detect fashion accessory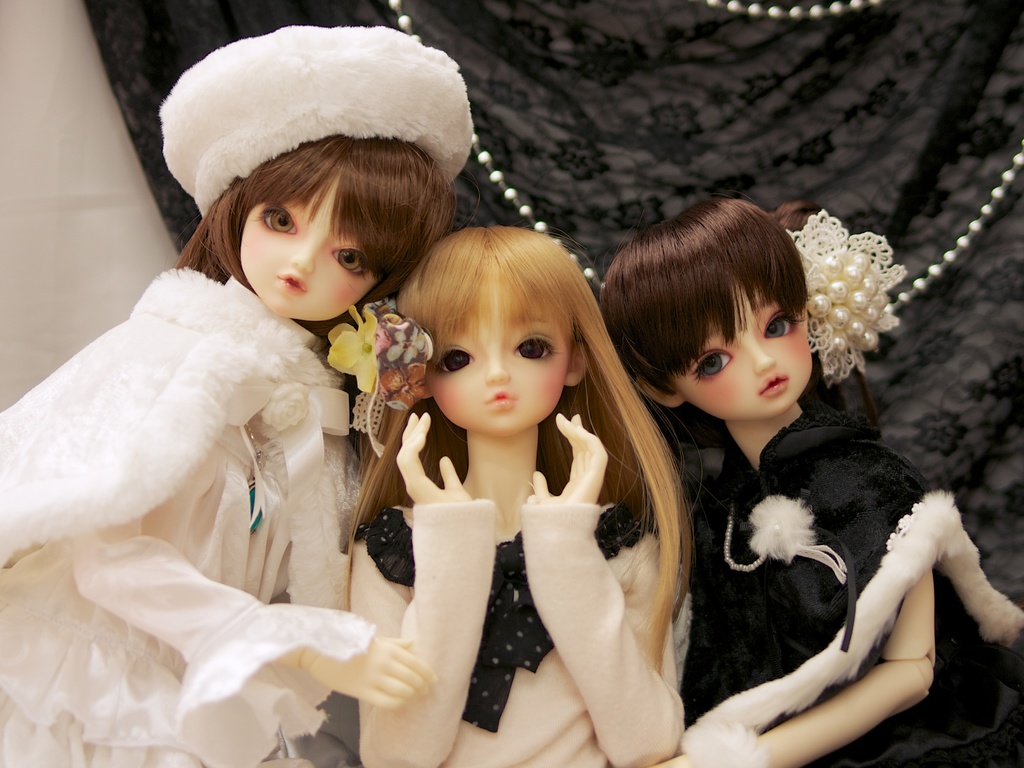
detection(249, 421, 273, 473)
